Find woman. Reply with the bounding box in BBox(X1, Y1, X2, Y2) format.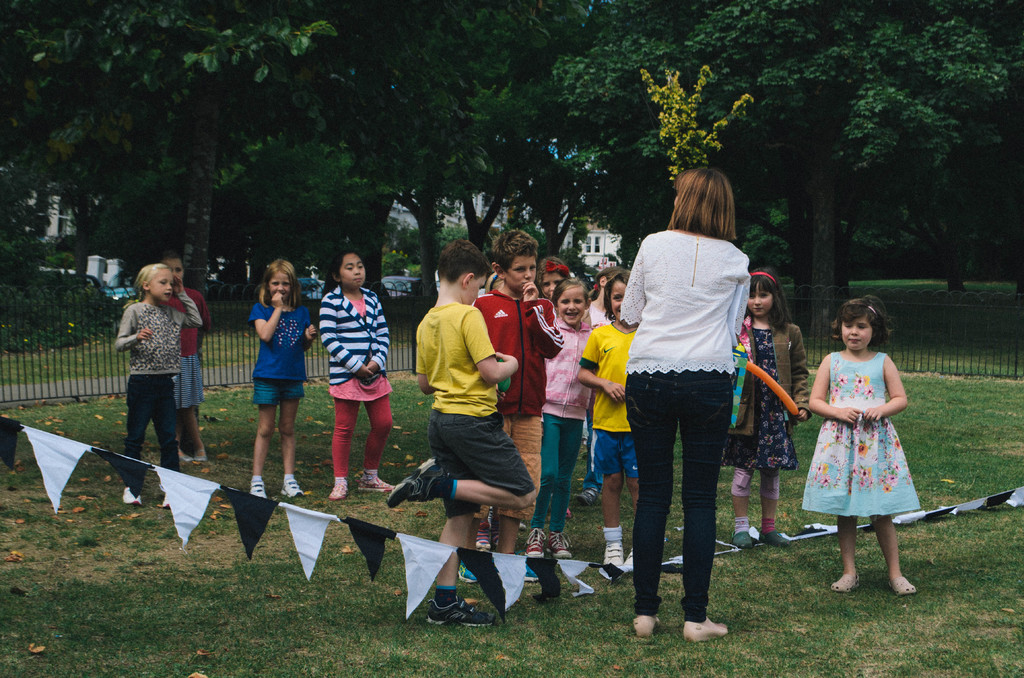
BBox(618, 164, 737, 642).
